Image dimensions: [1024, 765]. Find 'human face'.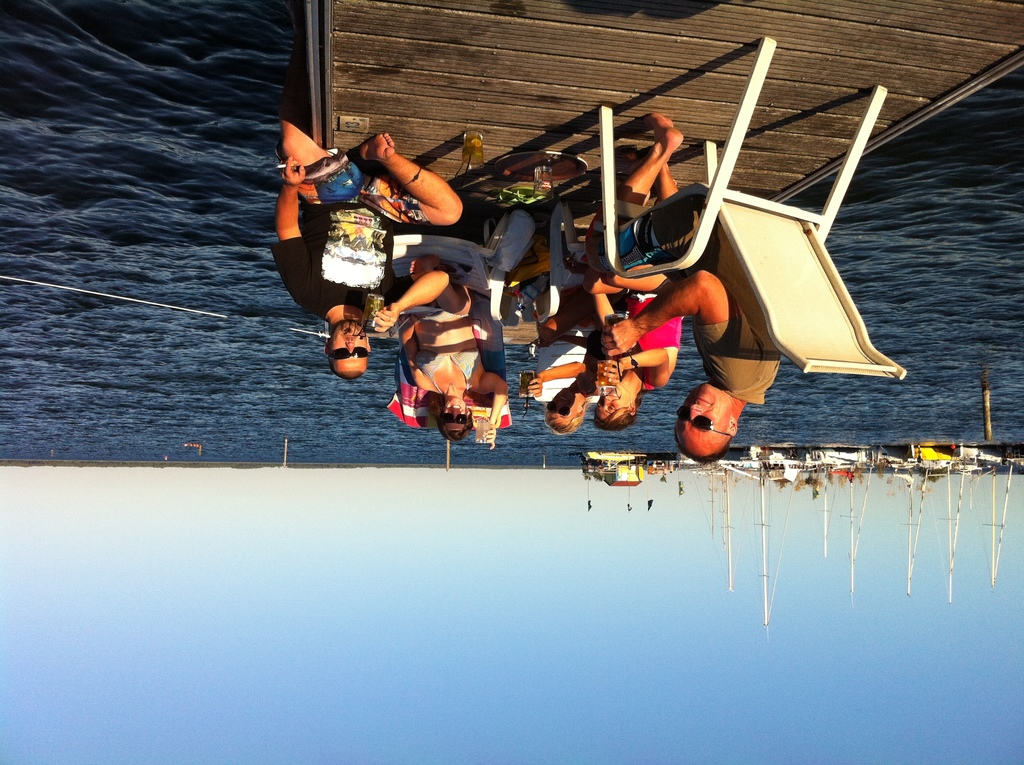
(330, 319, 369, 380).
